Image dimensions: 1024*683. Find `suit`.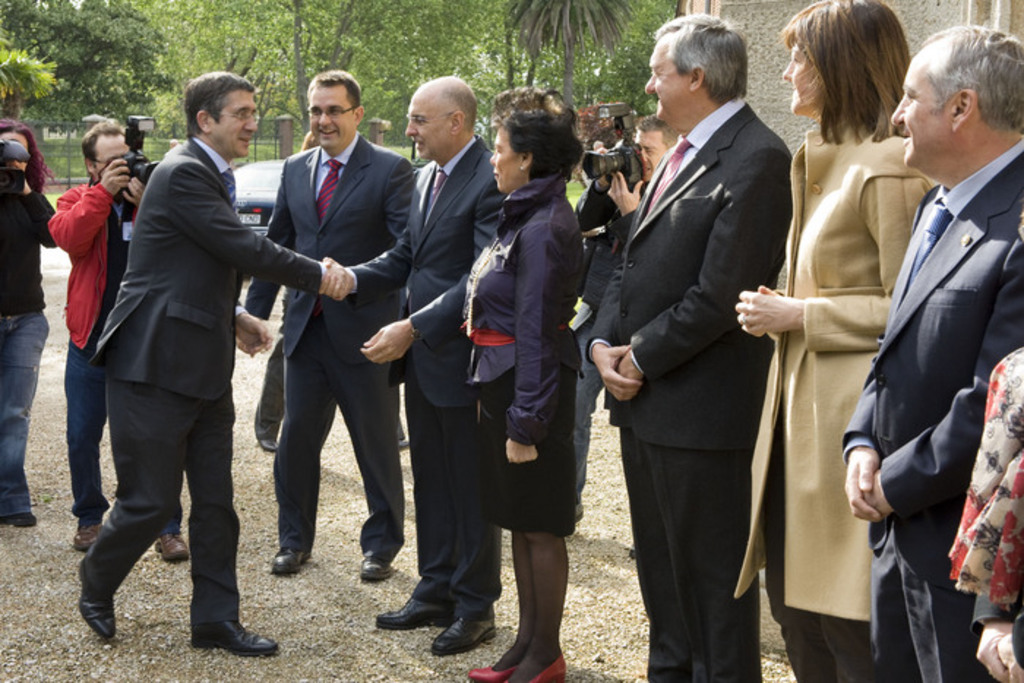
locate(588, 95, 797, 682).
